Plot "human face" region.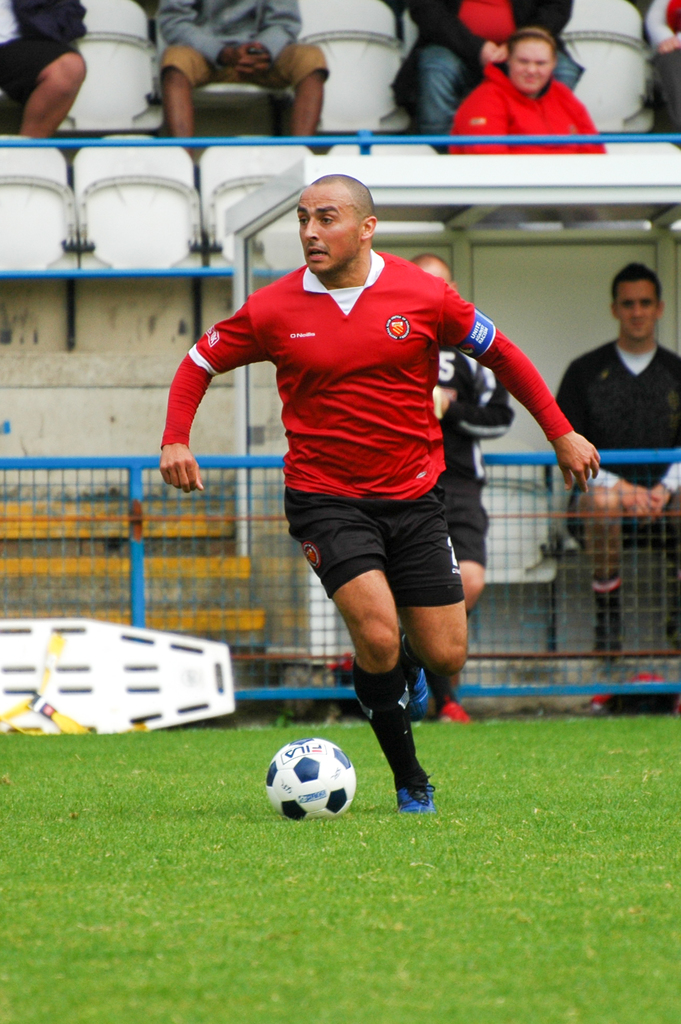
Plotted at BBox(620, 280, 666, 337).
